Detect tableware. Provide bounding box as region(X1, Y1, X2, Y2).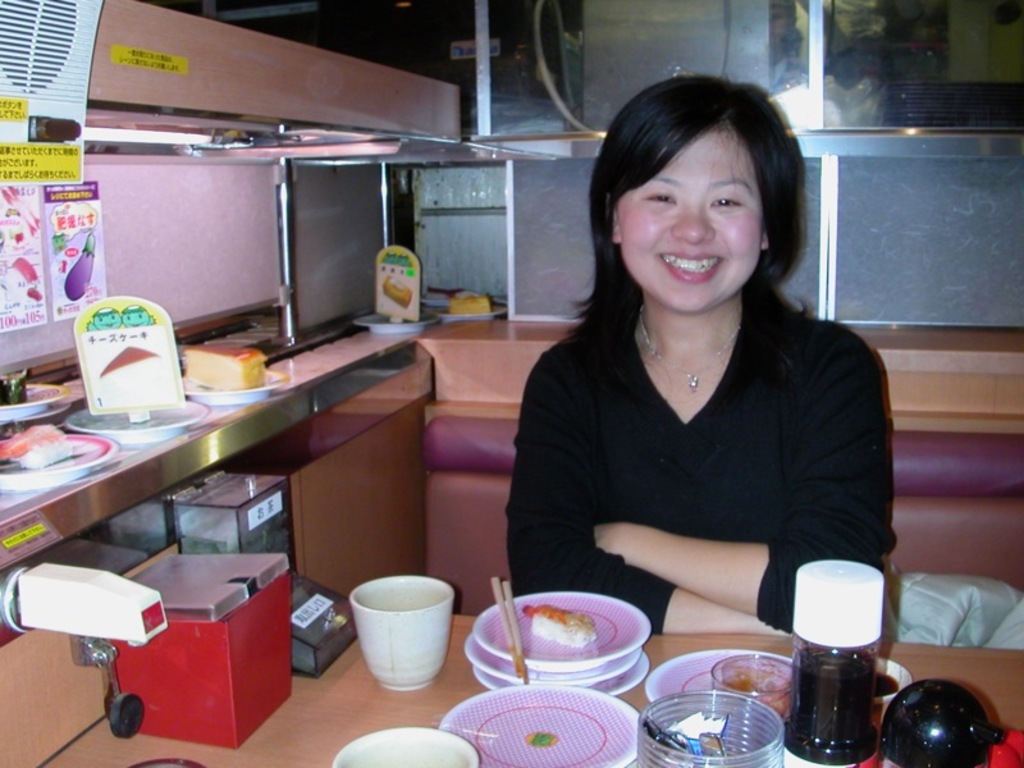
region(65, 394, 214, 442).
